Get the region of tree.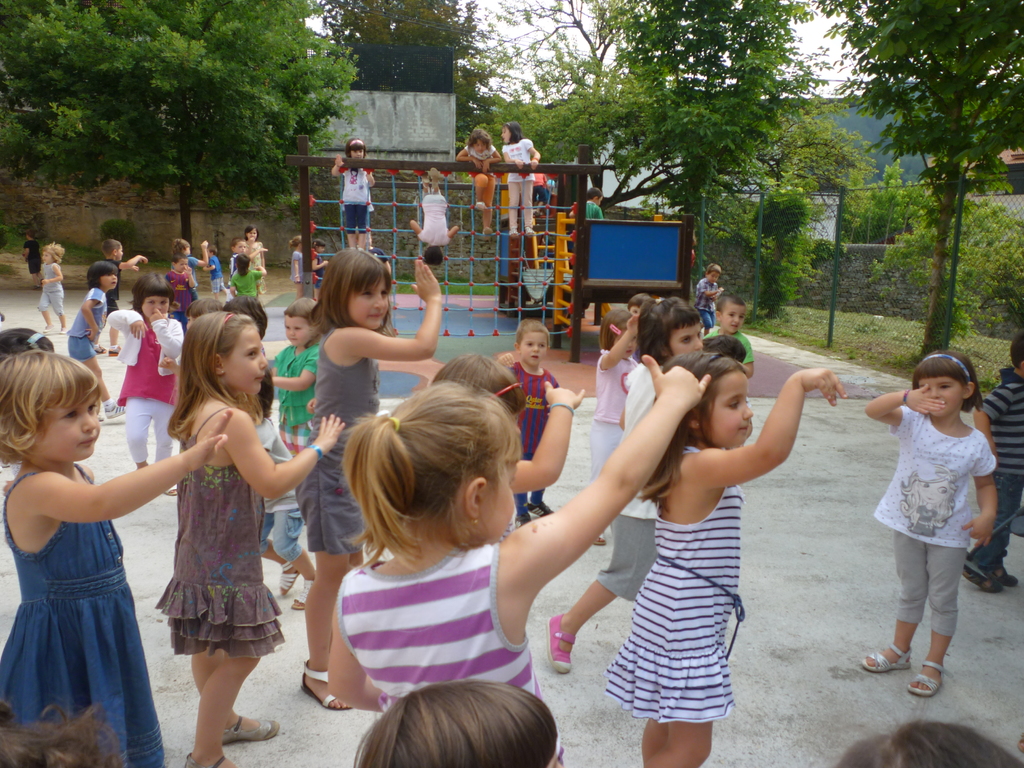
region(464, 0, 644, 208).
